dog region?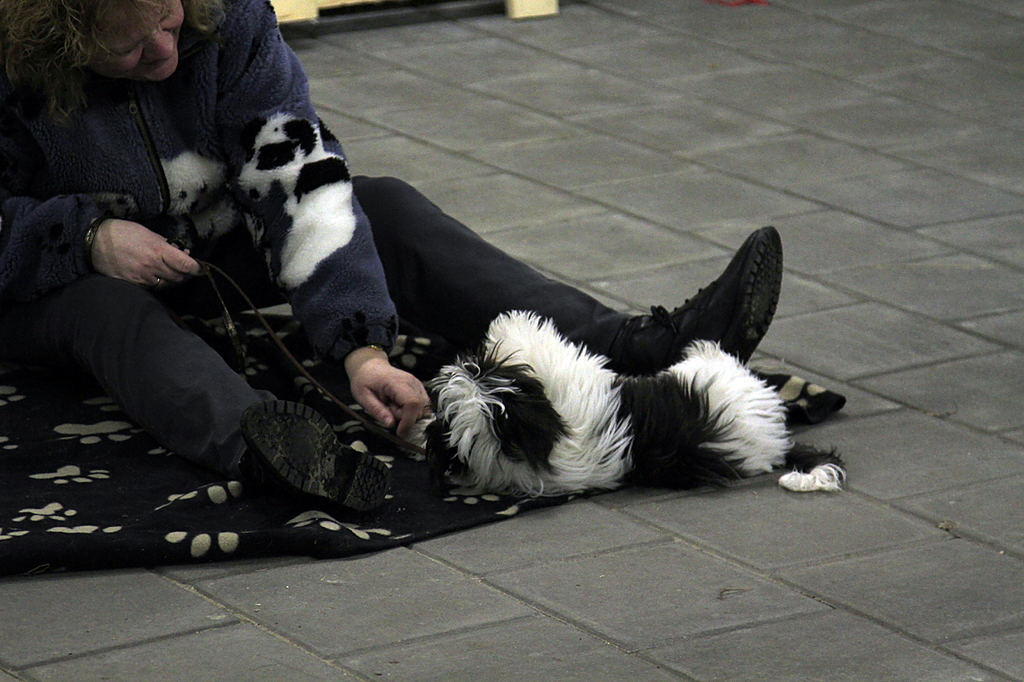
x1=418 y1=306 x2=846 y2=497
